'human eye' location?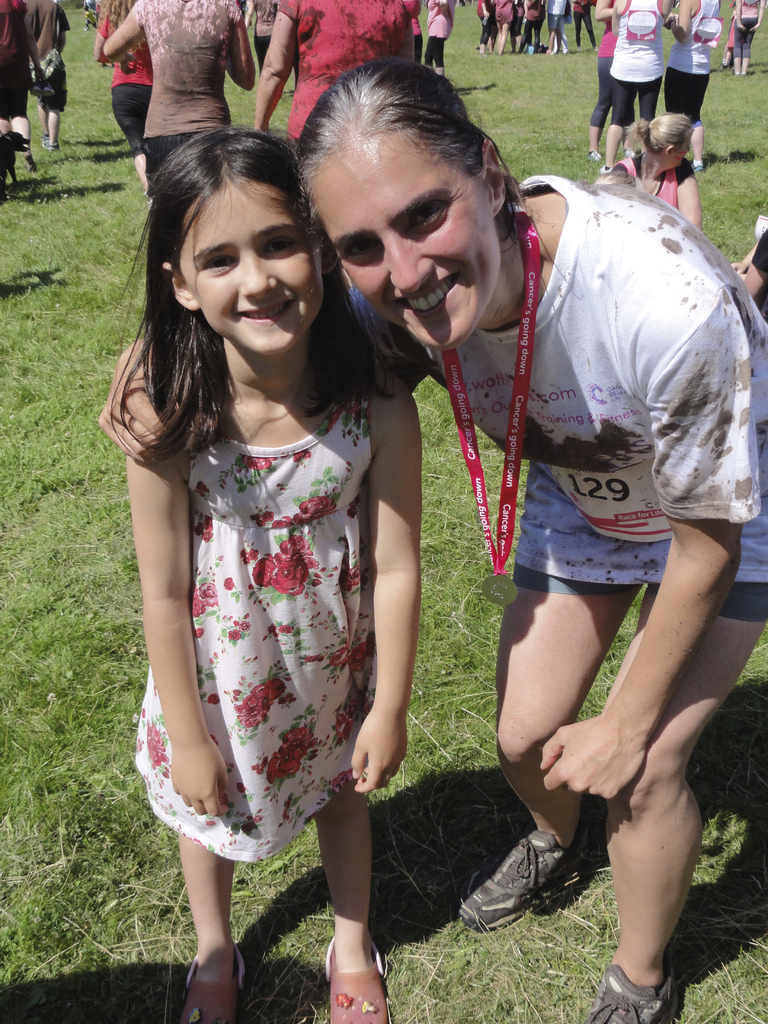
bbox=[408, 202, 448, 235]
